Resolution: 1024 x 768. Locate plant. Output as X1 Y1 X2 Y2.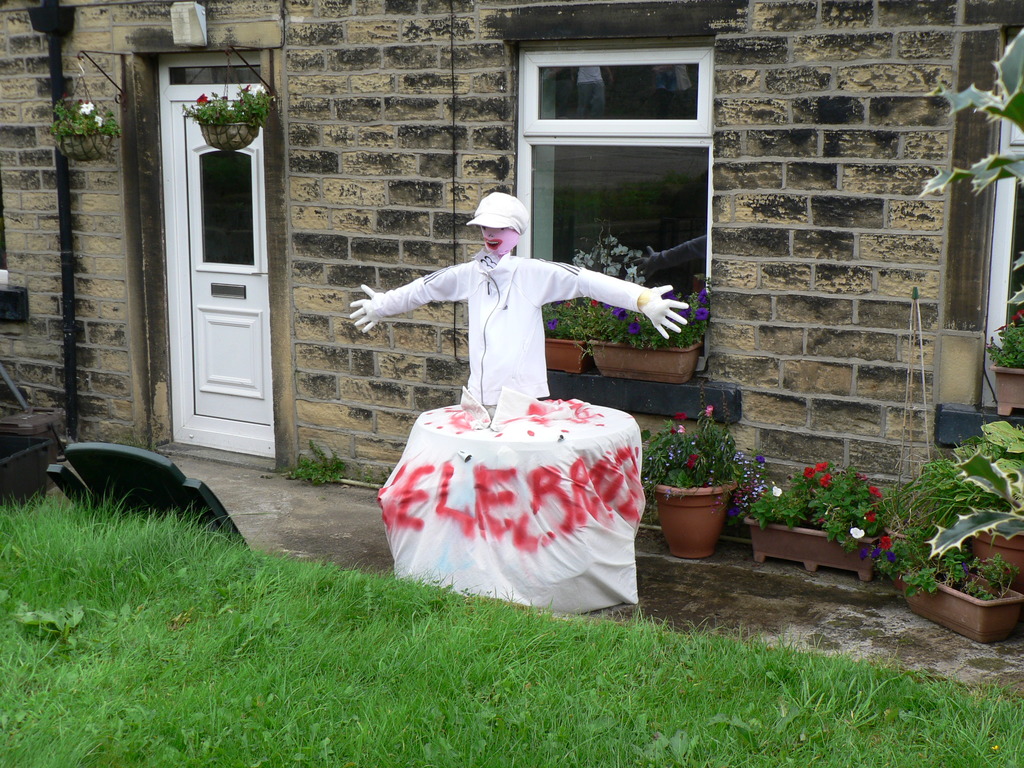
986 314 1023 375.
